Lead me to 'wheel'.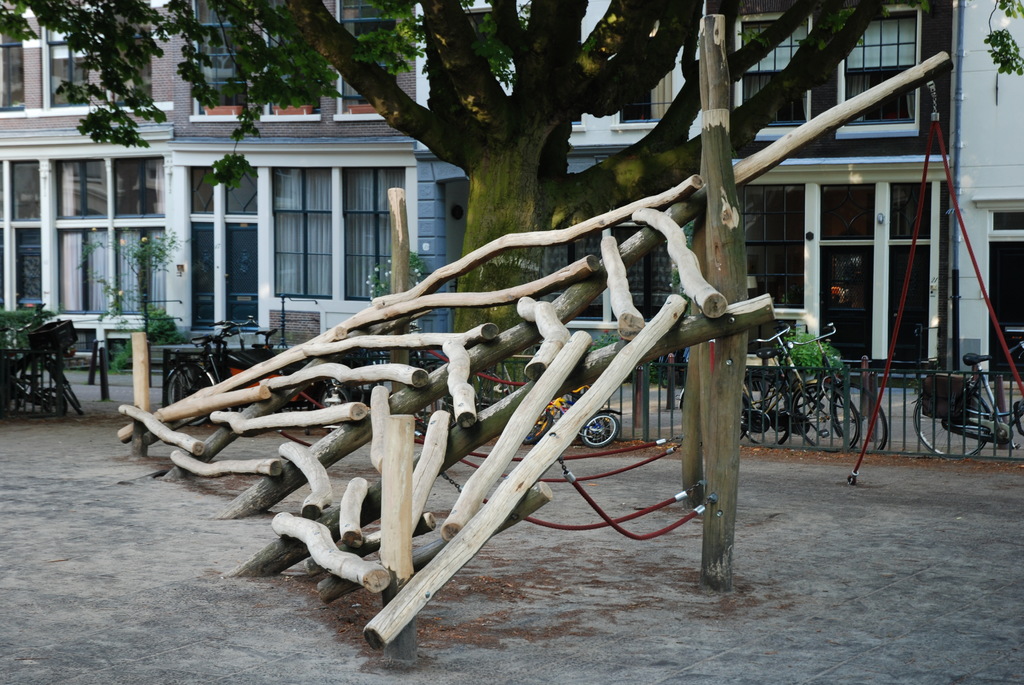
Lead to {"x1": 580, "y1": 412, "x2": 621, "y2": 445}.
